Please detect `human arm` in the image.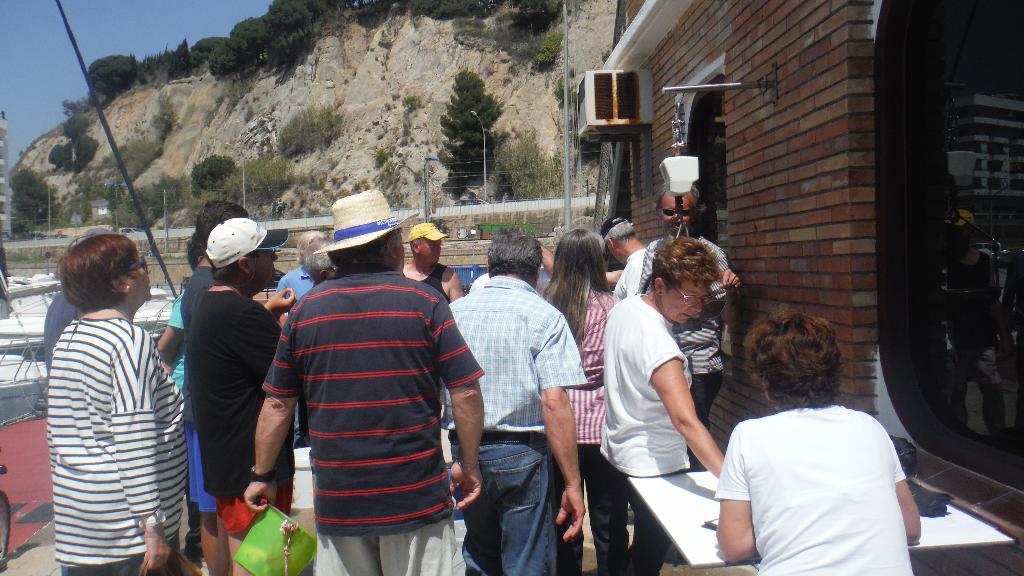
(537, 323, 592, 540).
